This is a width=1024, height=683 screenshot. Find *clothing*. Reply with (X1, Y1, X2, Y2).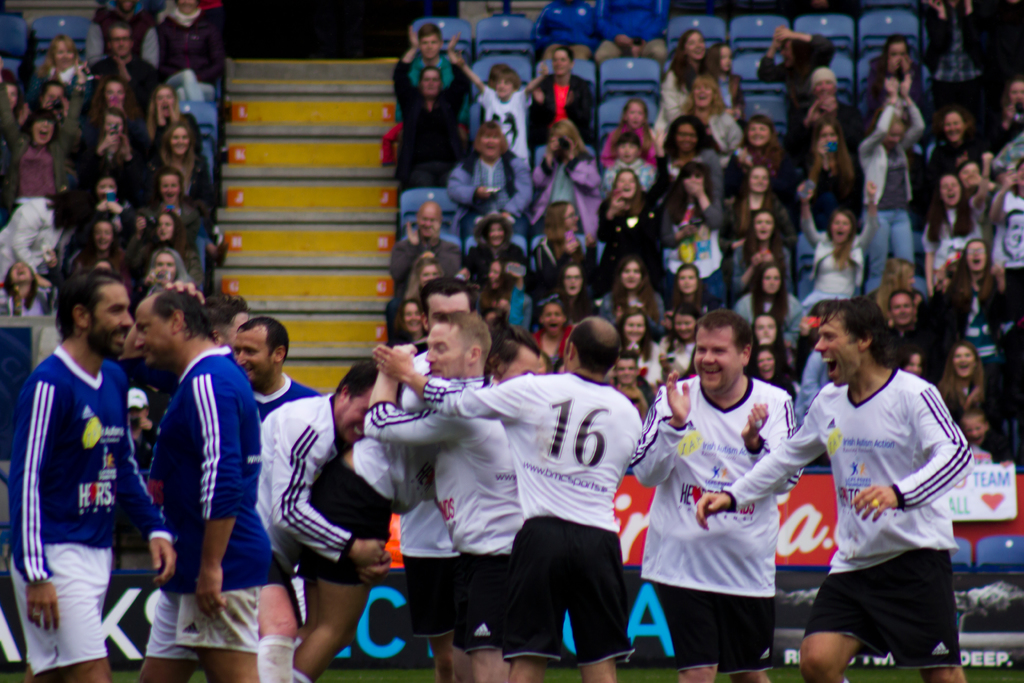
(87, 63, 155, 120).
